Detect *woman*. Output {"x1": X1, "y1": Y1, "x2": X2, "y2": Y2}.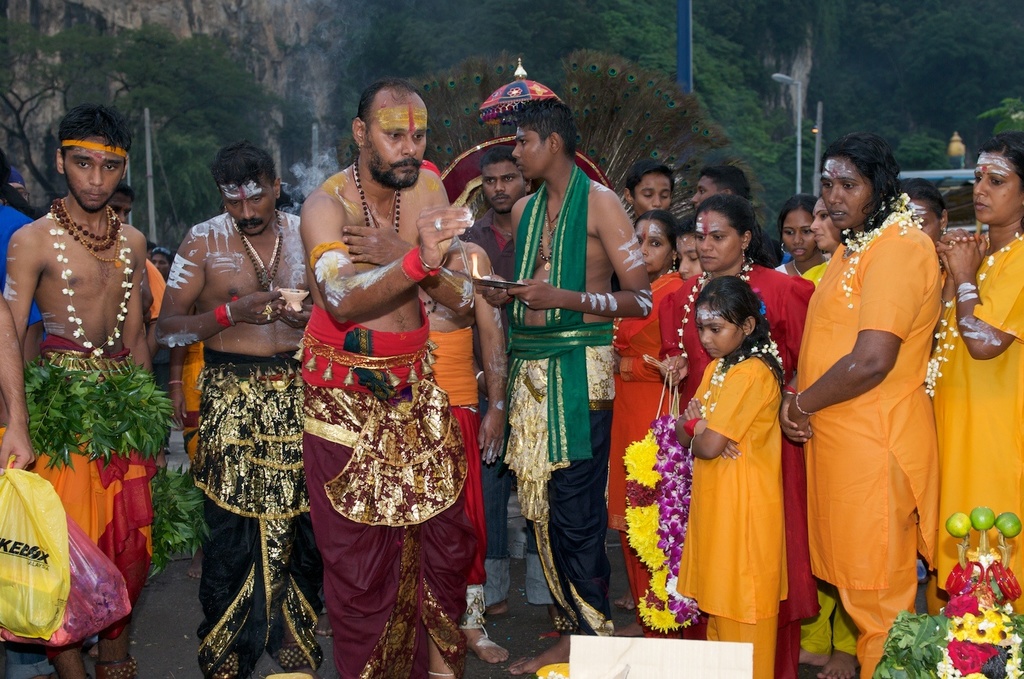
{"x1": 655, "y1": 191, "x2": 815, "y2": 678}.
